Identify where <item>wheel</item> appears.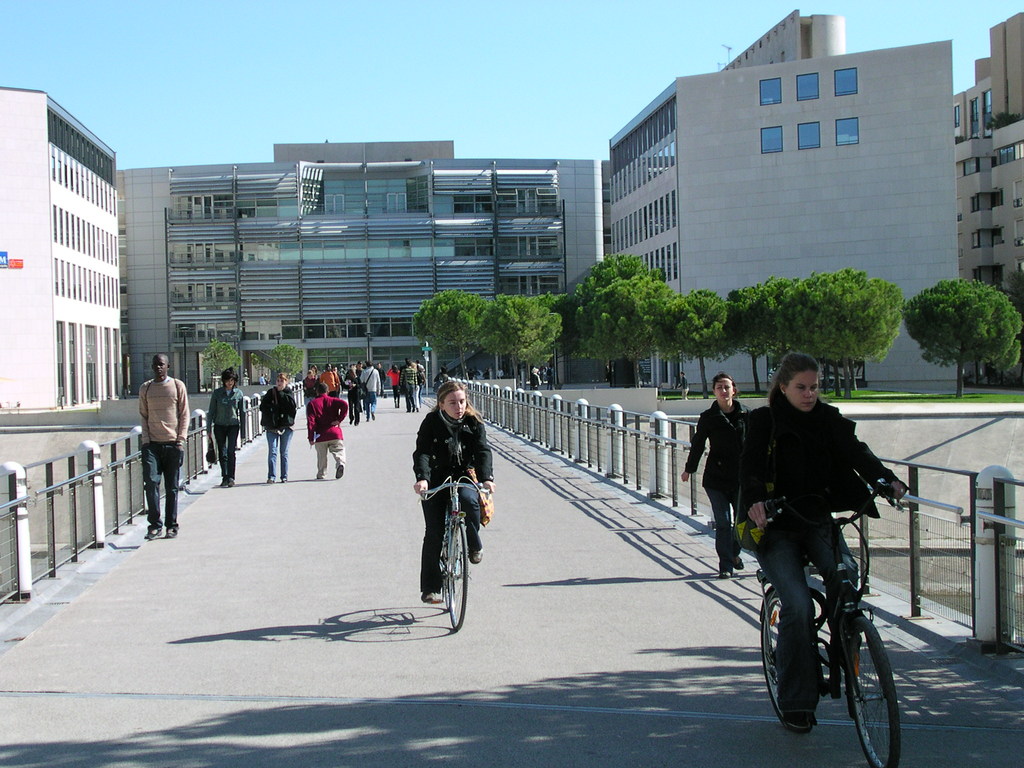
Appears at detection(847, 618, 899, 764).
